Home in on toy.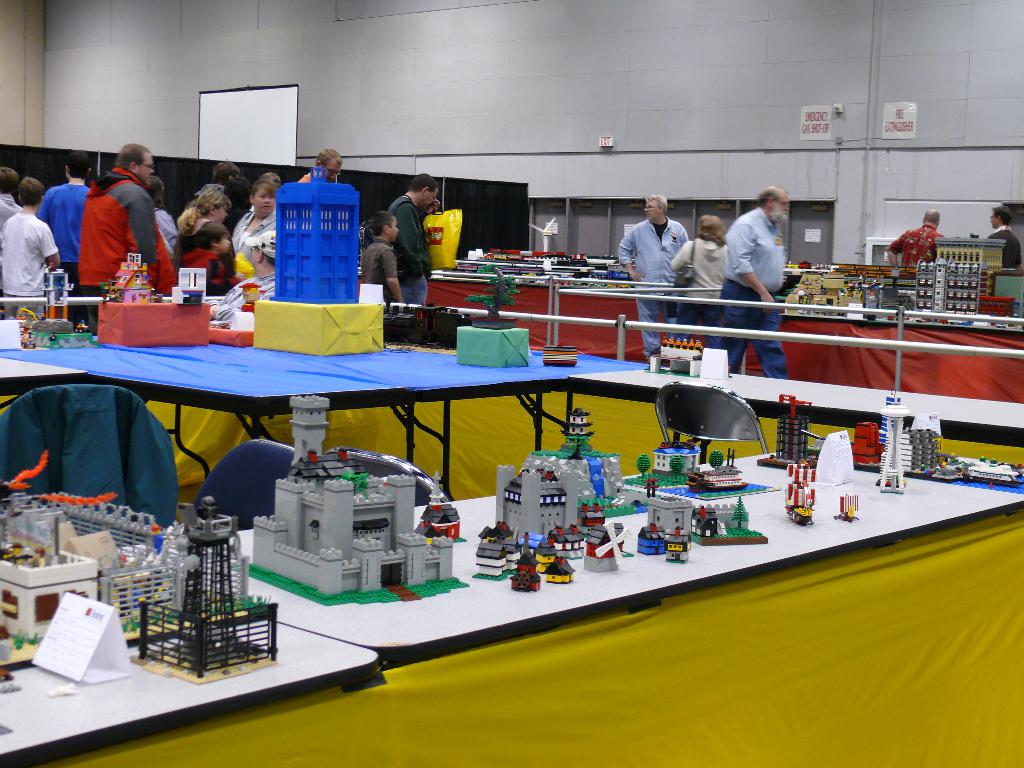
Homed in at x1=636 y1=523 x2=666 y2=554.
